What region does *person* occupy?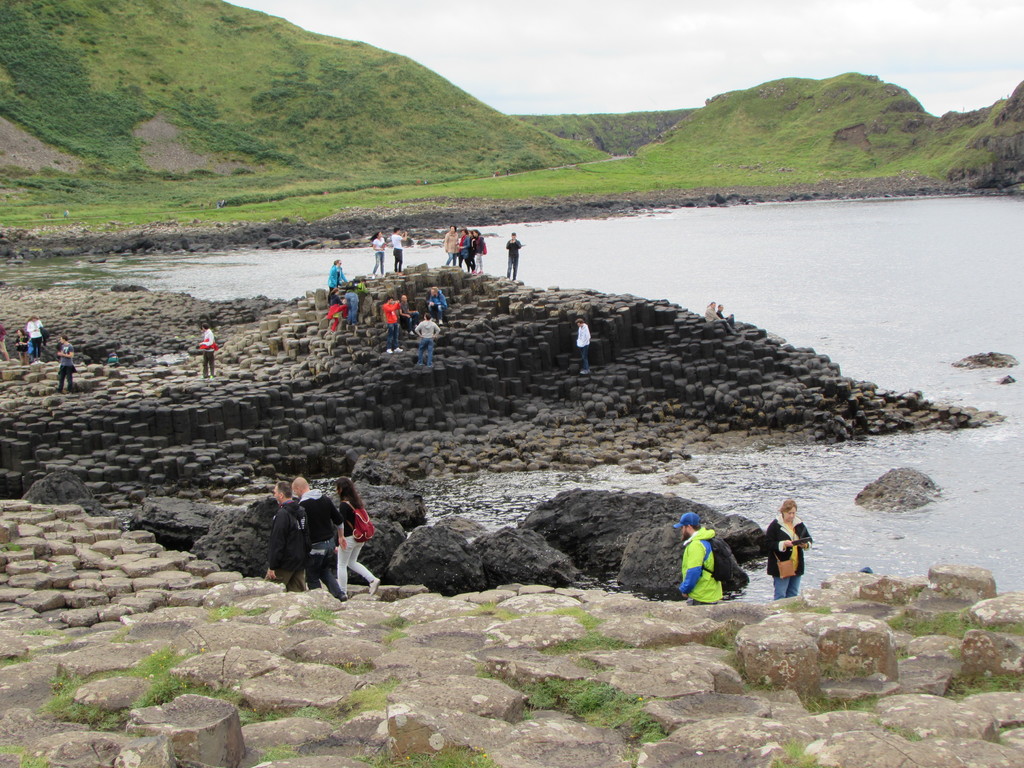
crop(682, 513, 721, 604).
